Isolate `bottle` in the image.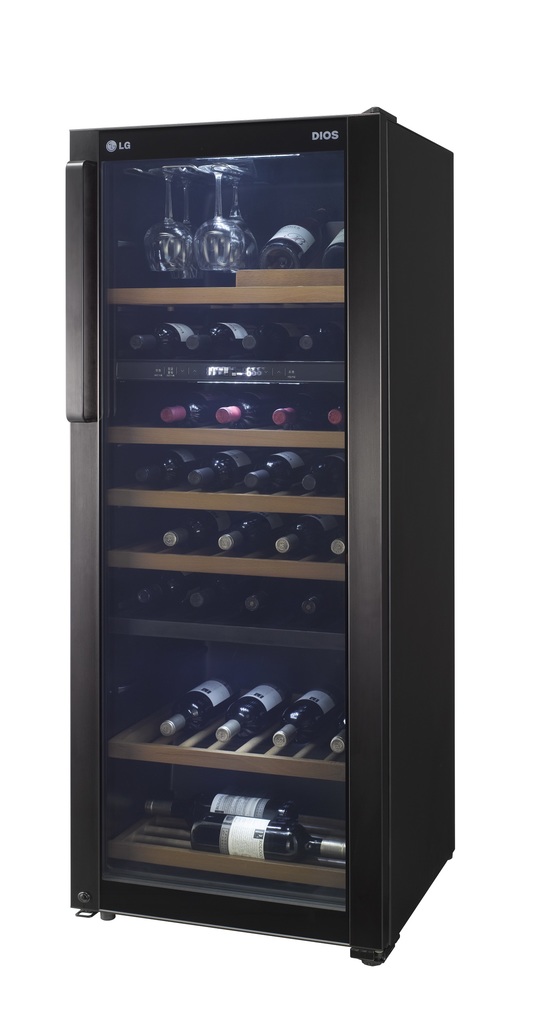
Isolated region: l=322, t=533, r=345, b=561.
